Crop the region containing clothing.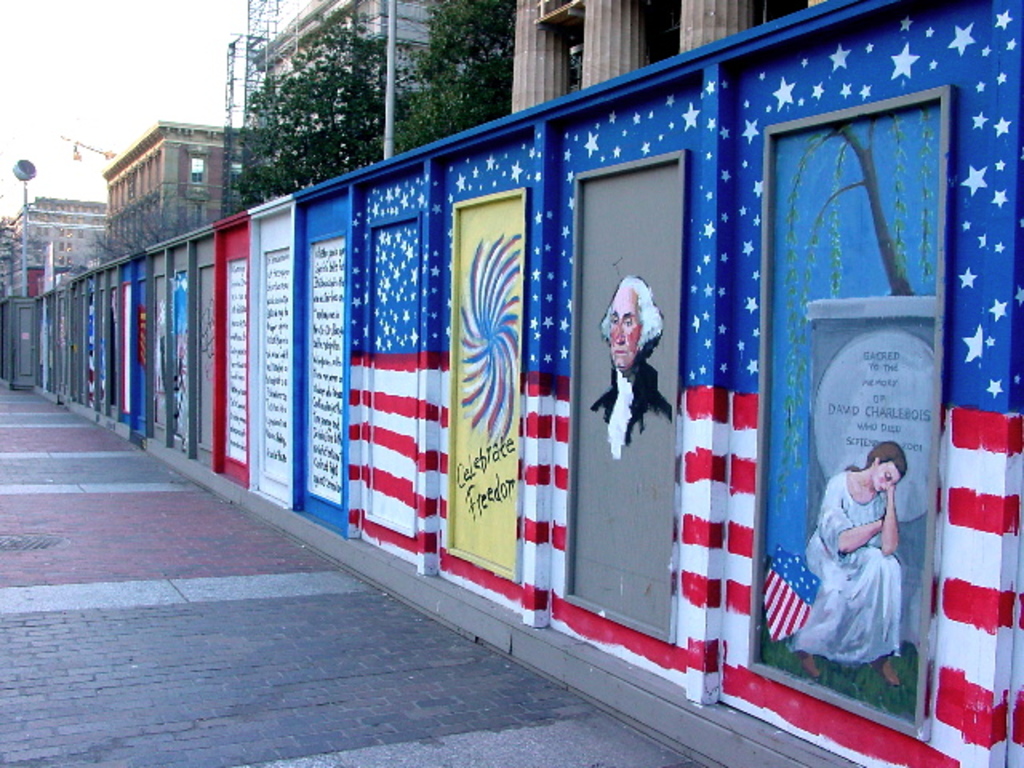
Crop region: 587 370 670 459.
